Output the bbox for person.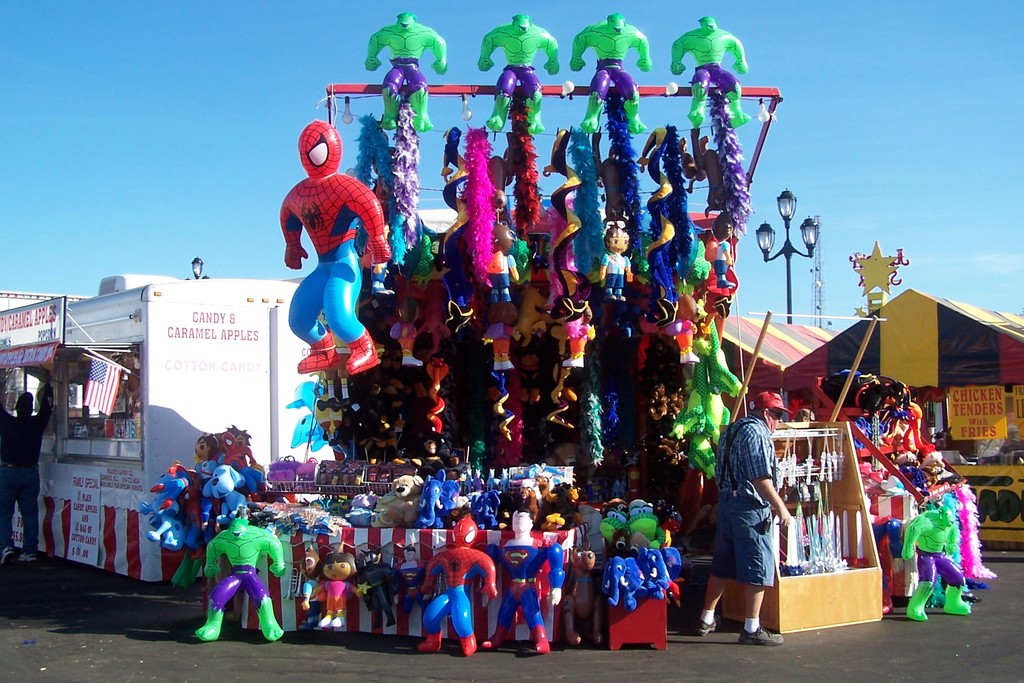
x1=361 y1=13 x2=451 y2=132.
